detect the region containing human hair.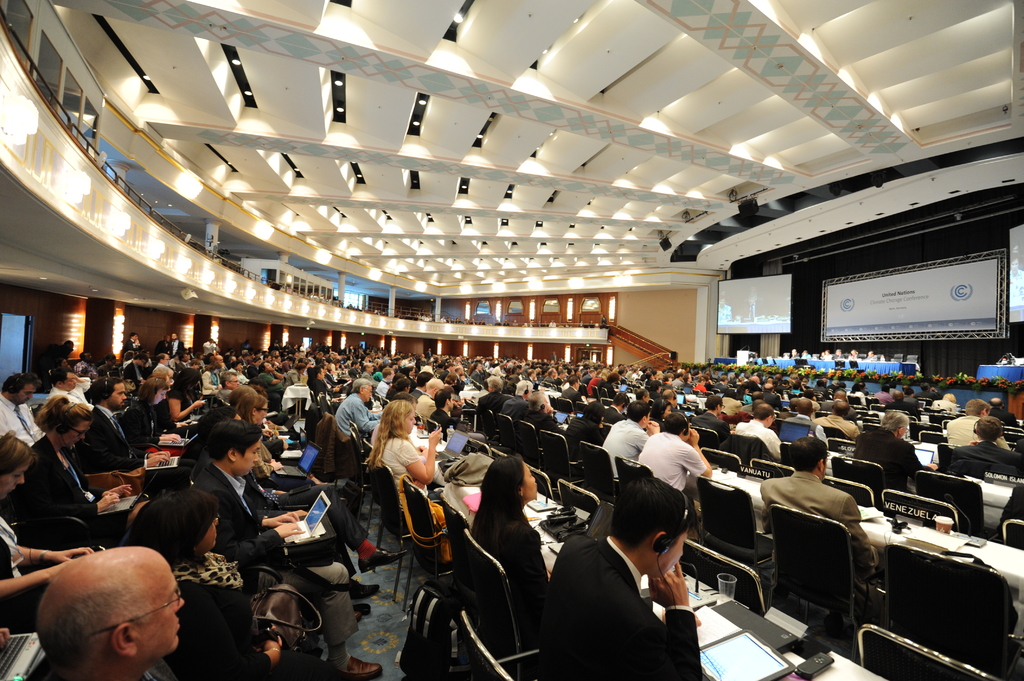
x1=786 y1=432 x2=830 y2=470.
